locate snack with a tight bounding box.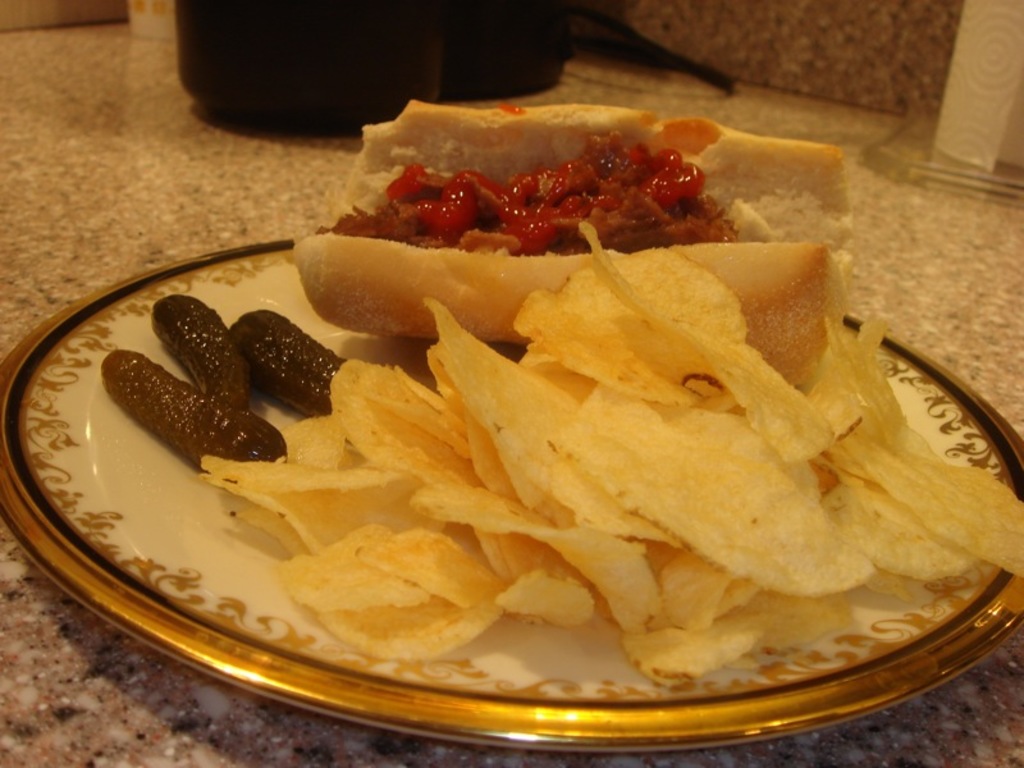
{"x1": 101, "y1": 87, "x2": 1023, "y2": 685}.
